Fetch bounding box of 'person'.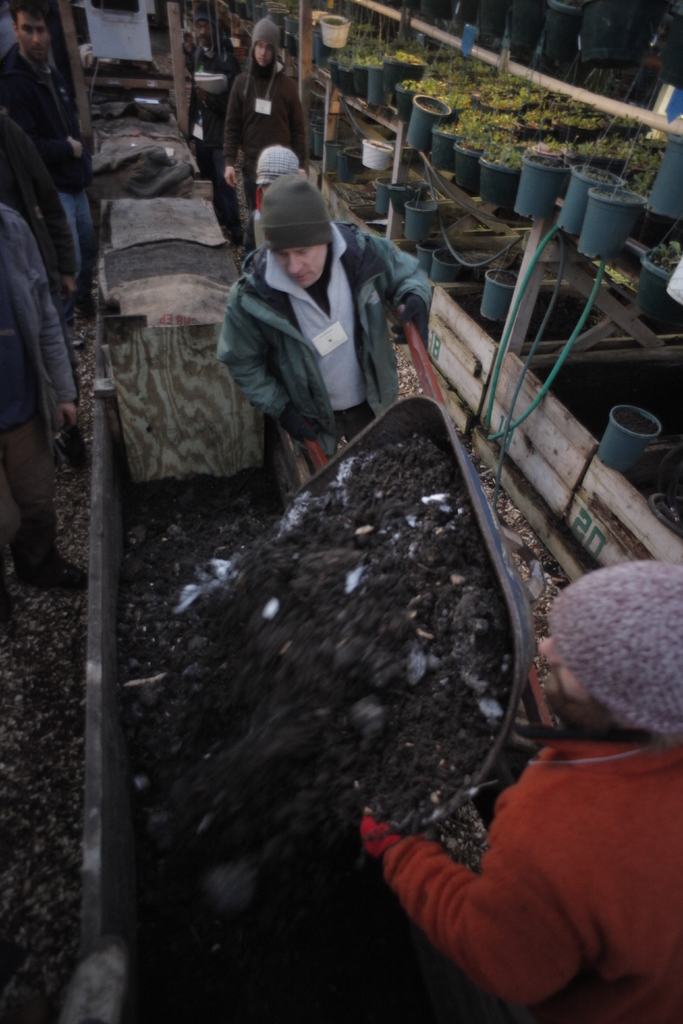
Bbox: {"left": 210, "top": 158, "right": 434, "bottom": 491}.
